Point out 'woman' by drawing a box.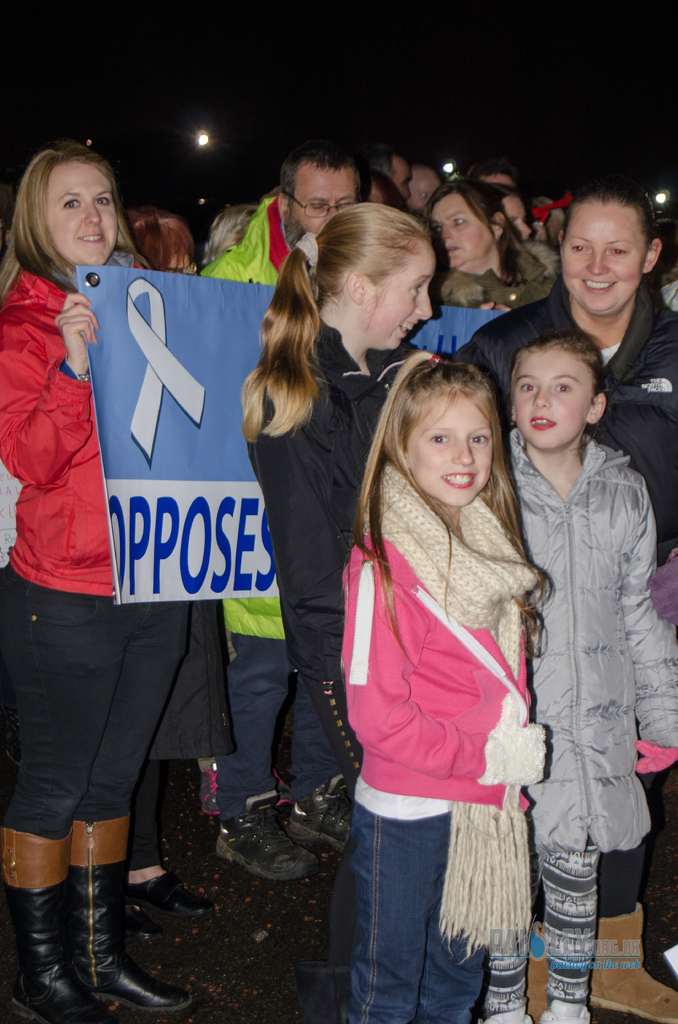
bbox(454, 177, 677, 993).
